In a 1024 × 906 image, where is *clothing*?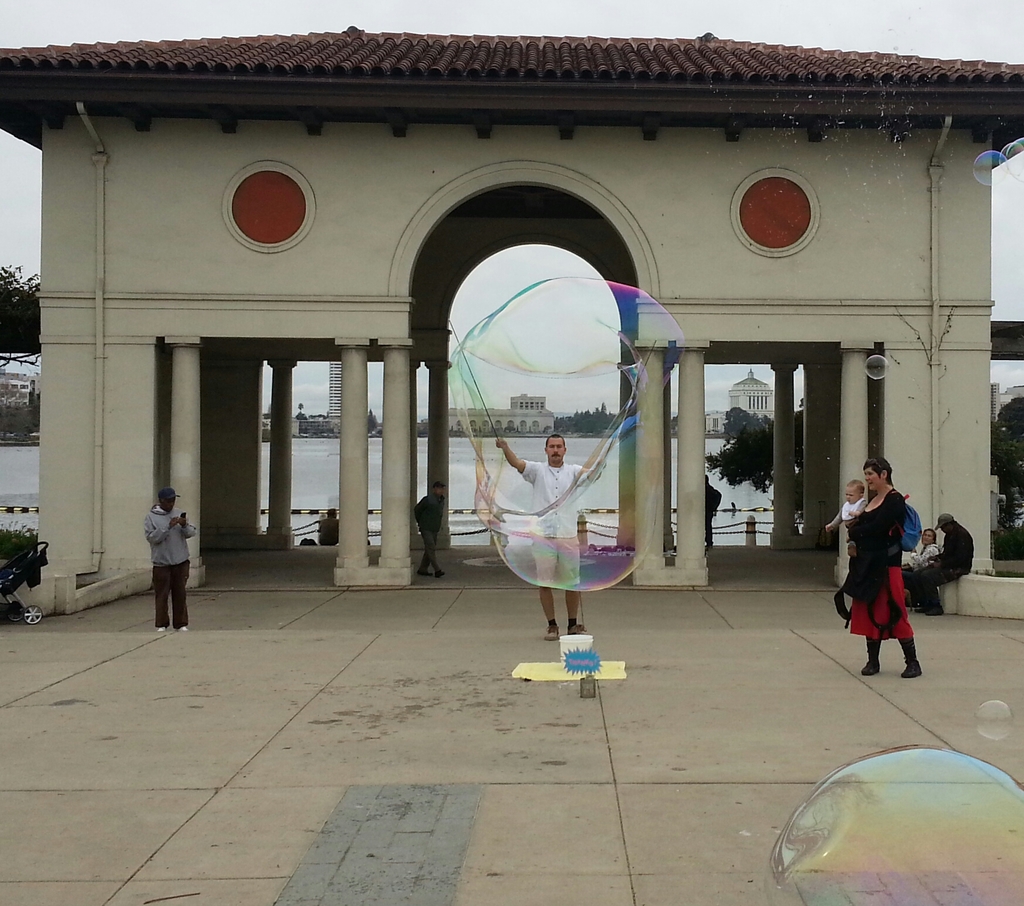
crop(519, 459, 598, 589).
